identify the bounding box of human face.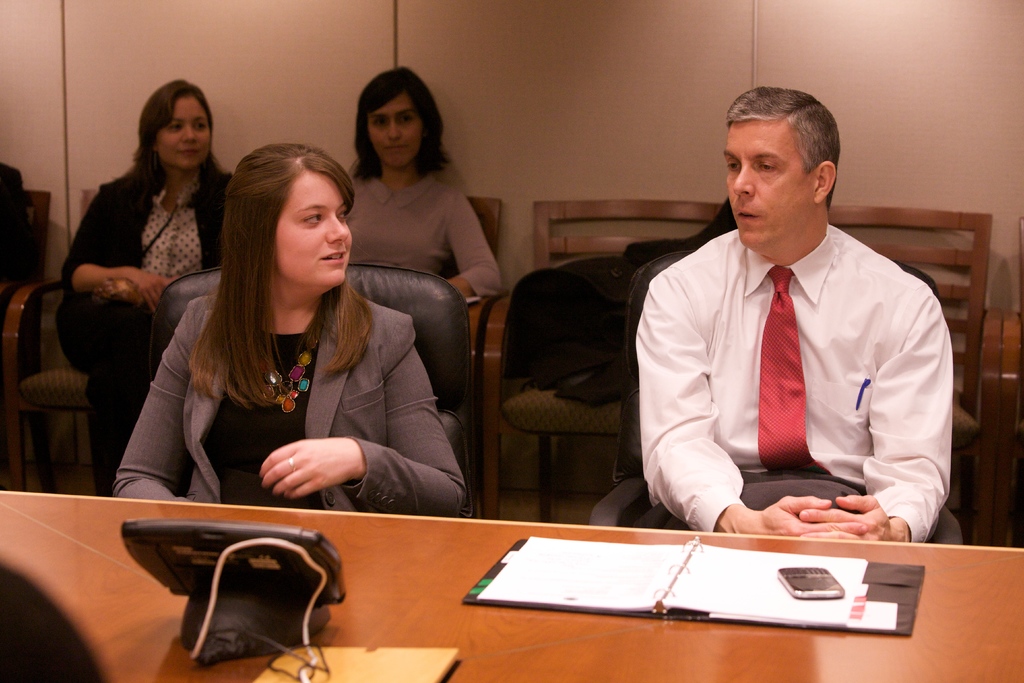
725:121:816:254.
